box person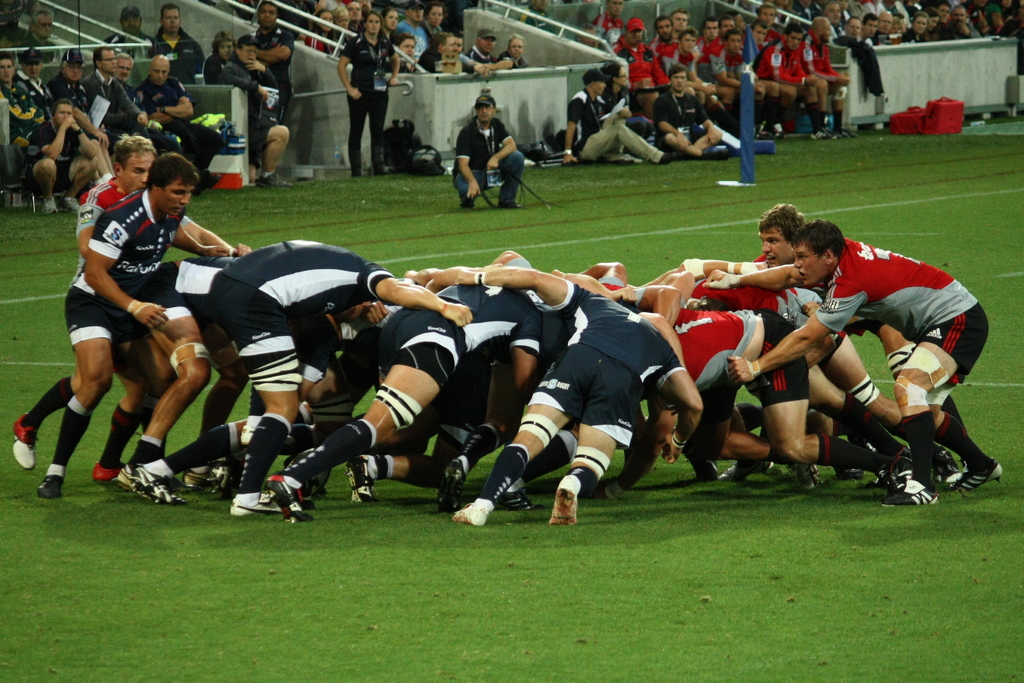
101,3,156,54
